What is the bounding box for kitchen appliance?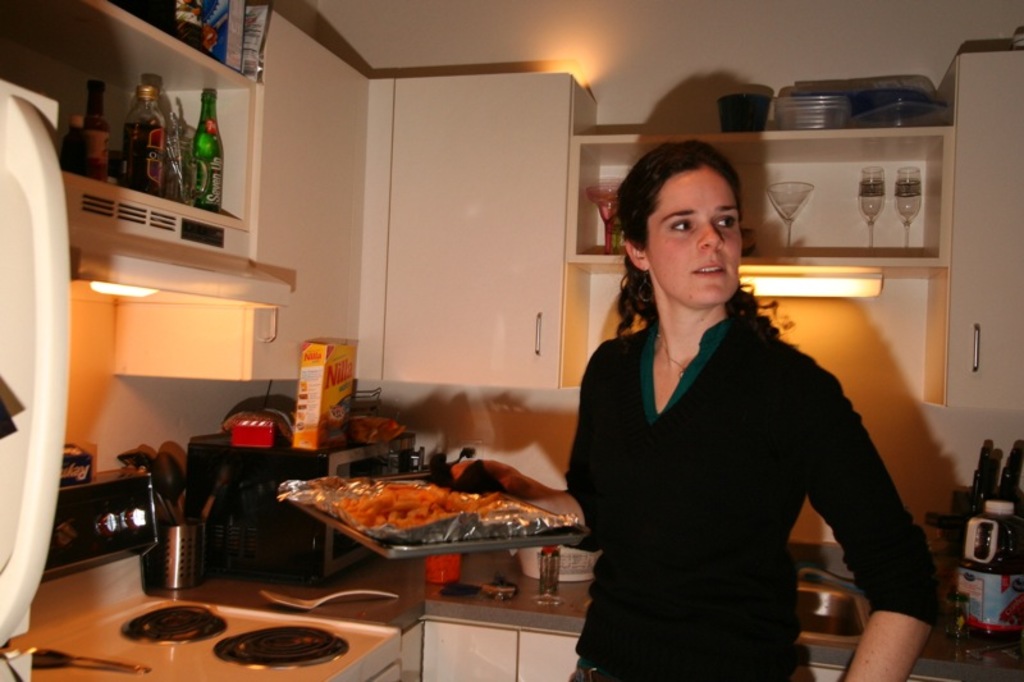
BBox(83, 81, 108, 174).
